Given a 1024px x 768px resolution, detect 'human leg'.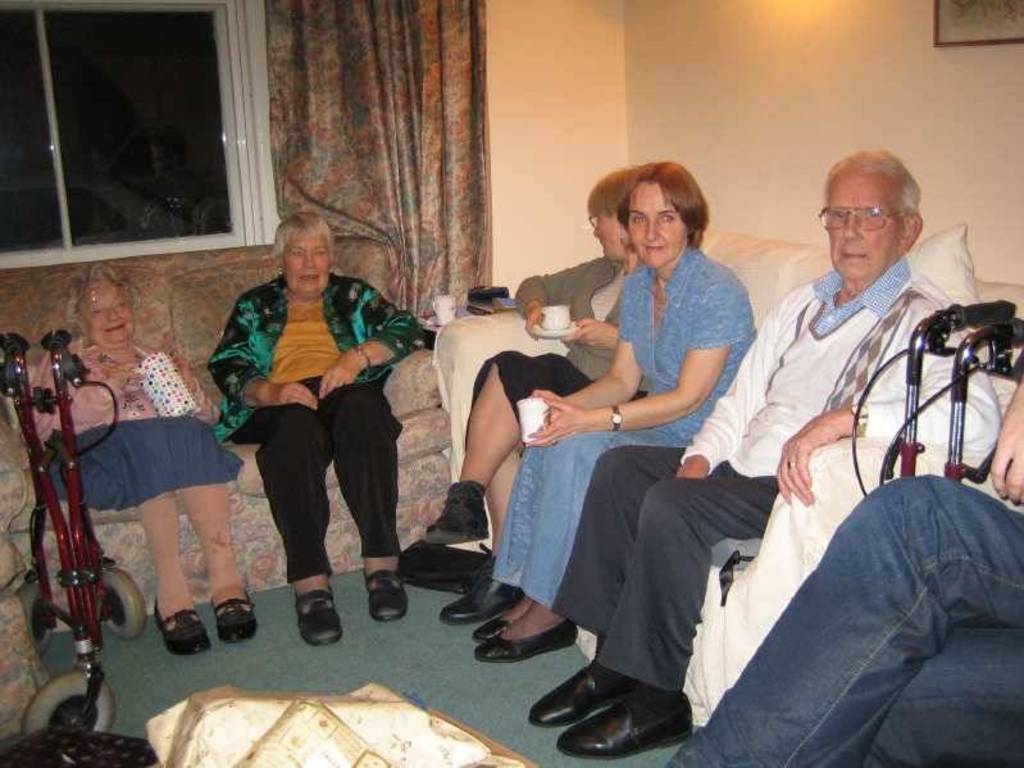
rect(438, 444, 525, 623).
